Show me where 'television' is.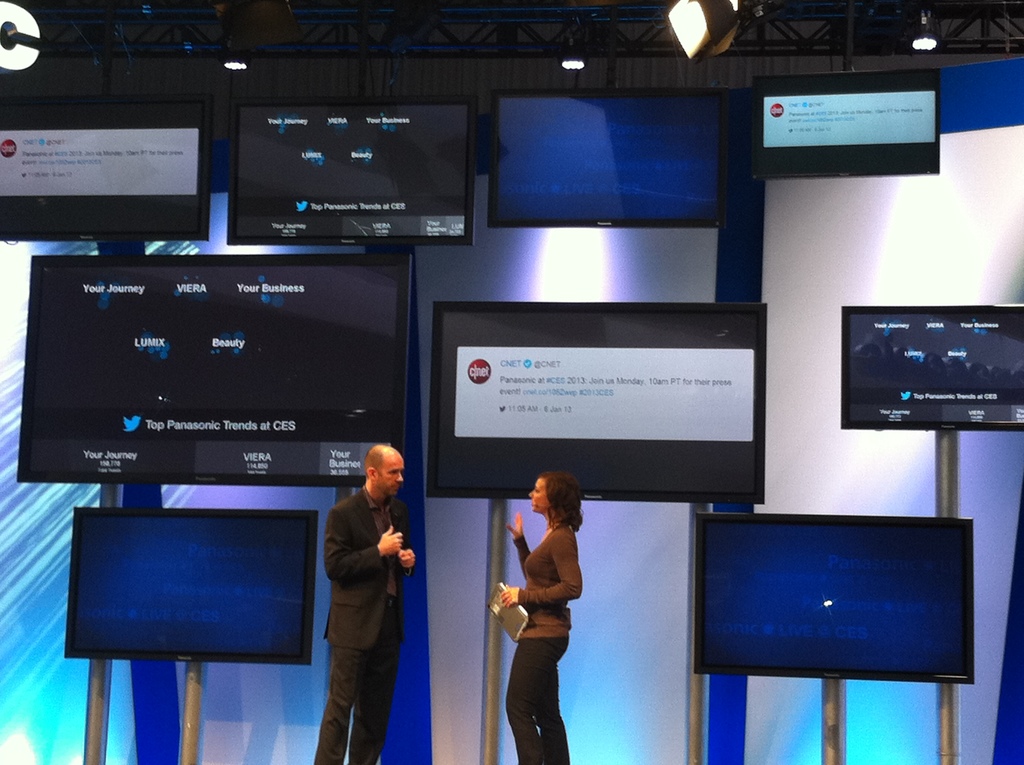
'television' is at (x1=491, y1=81, x2=732, y2=226).
